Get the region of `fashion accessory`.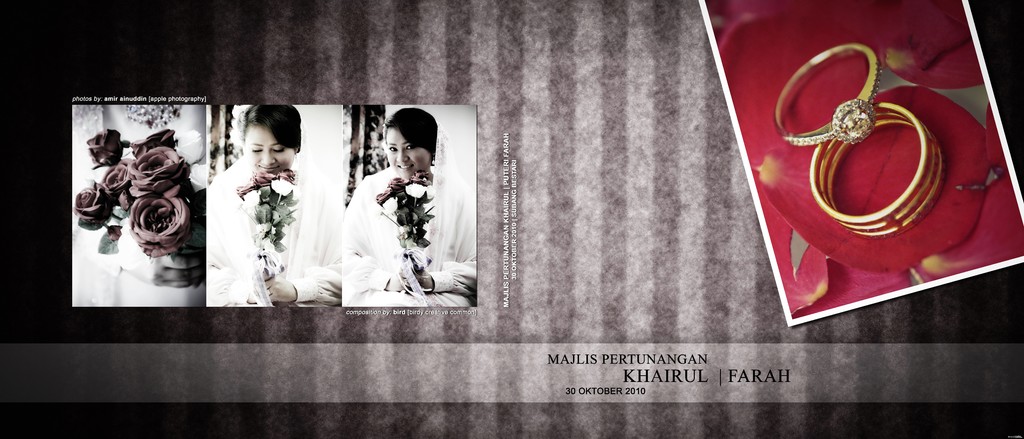
select_region(772, 41, 882, 149).
